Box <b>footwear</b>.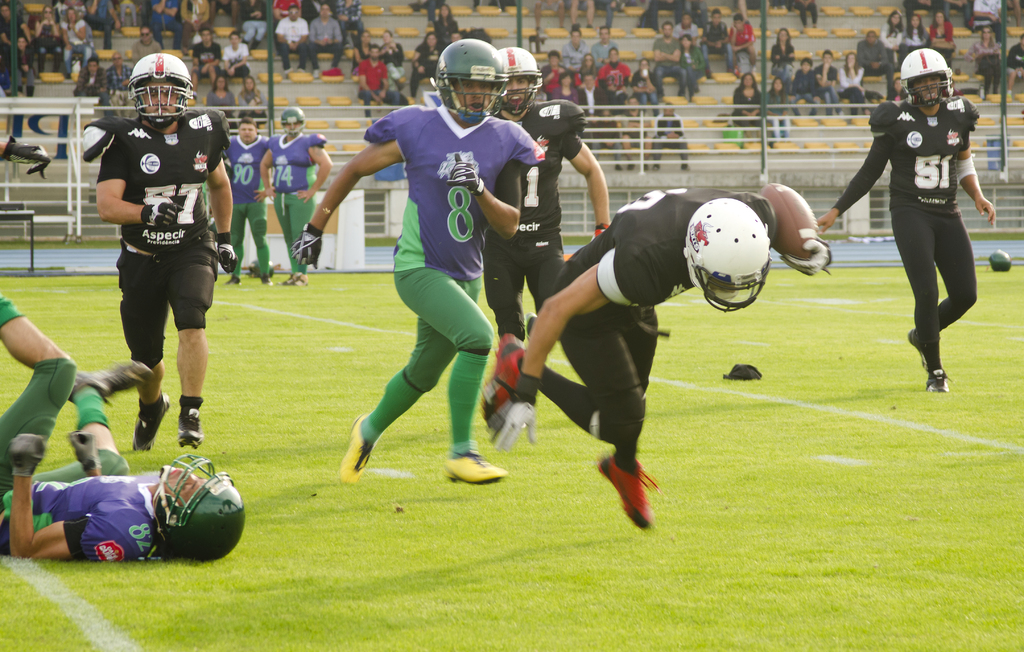
rect(446, 447, 508, 487).
